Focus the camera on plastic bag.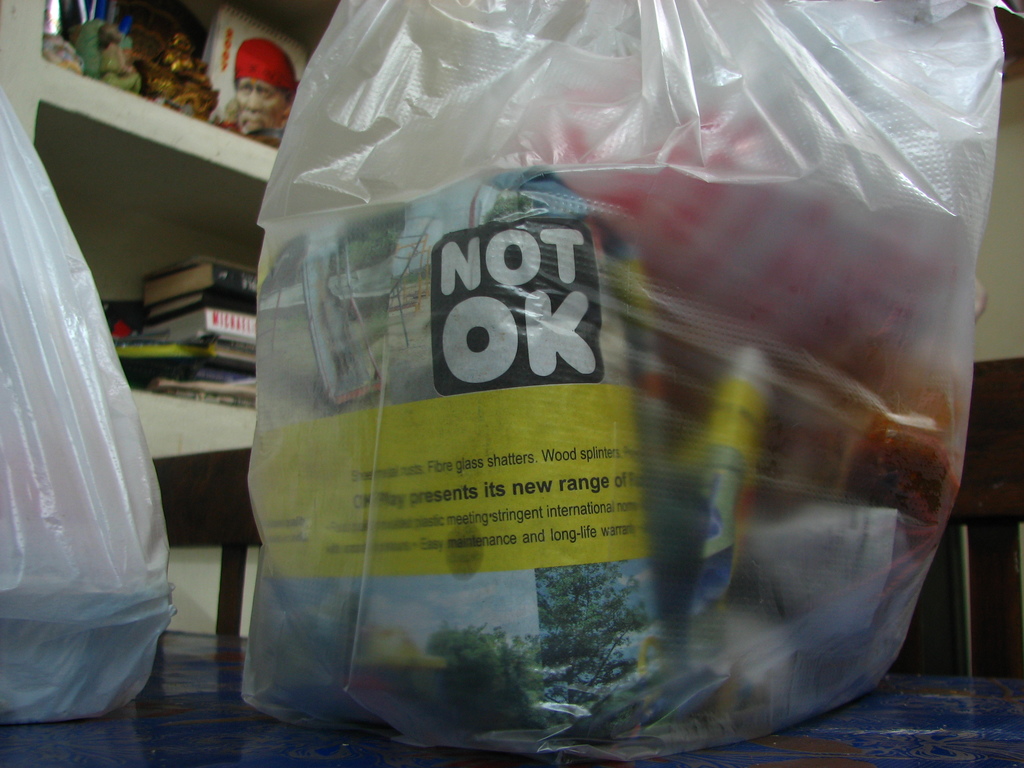
Focus region: box(0, 80, 178, 719).
